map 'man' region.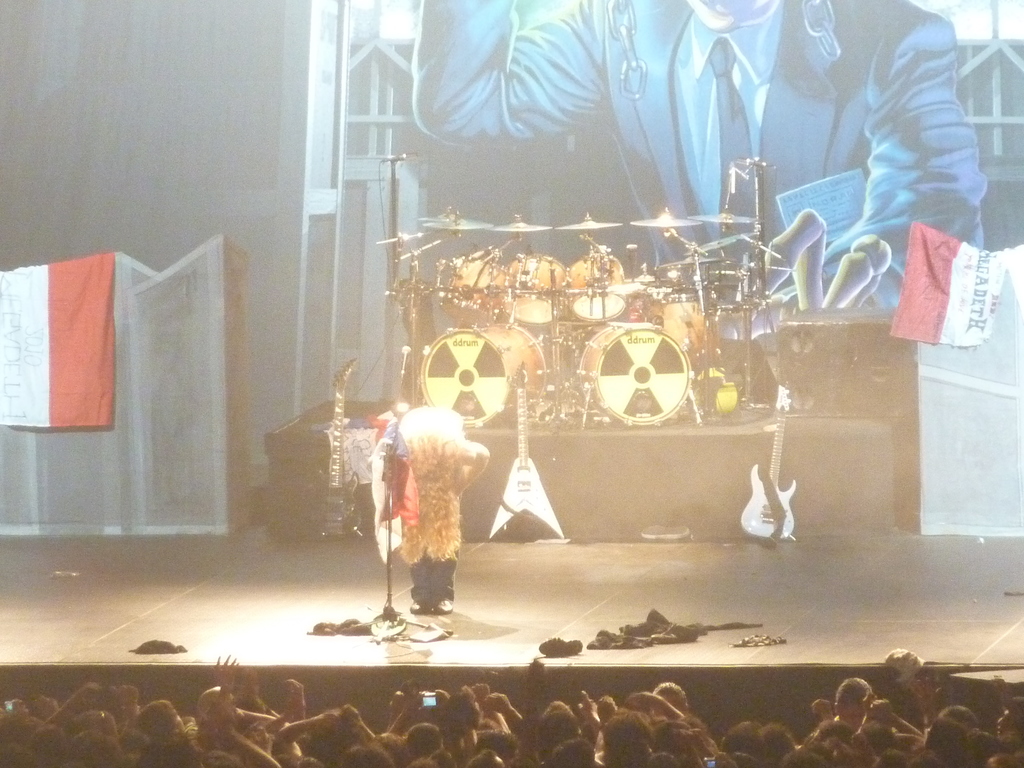
Mapped to l=410, t=0, r=991, b=312.
